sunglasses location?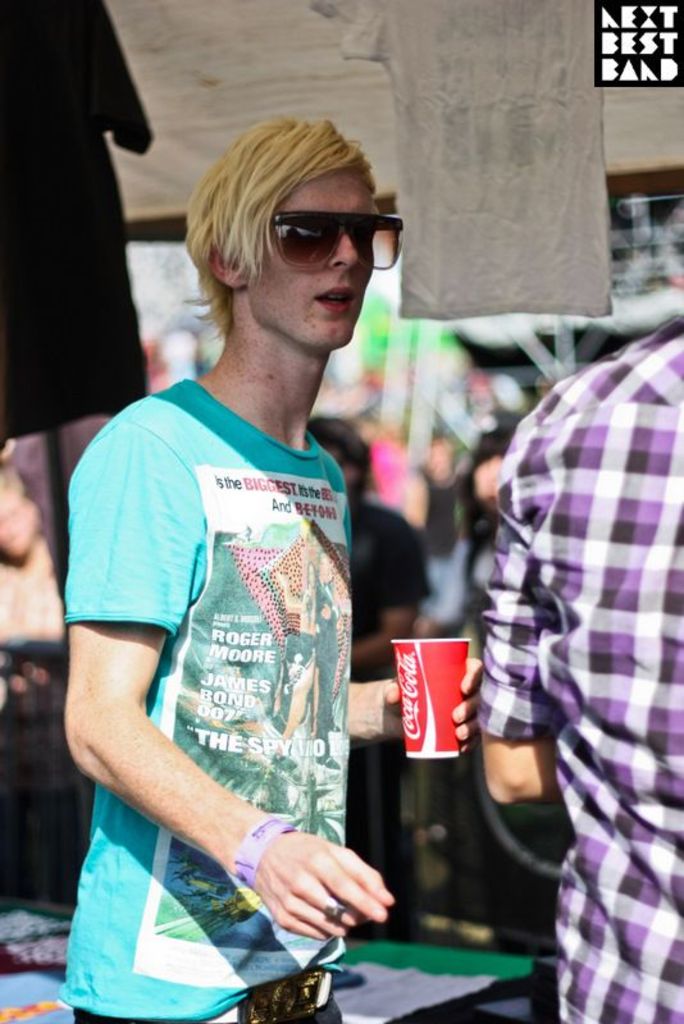
crop(269, 218, 403, 265)
